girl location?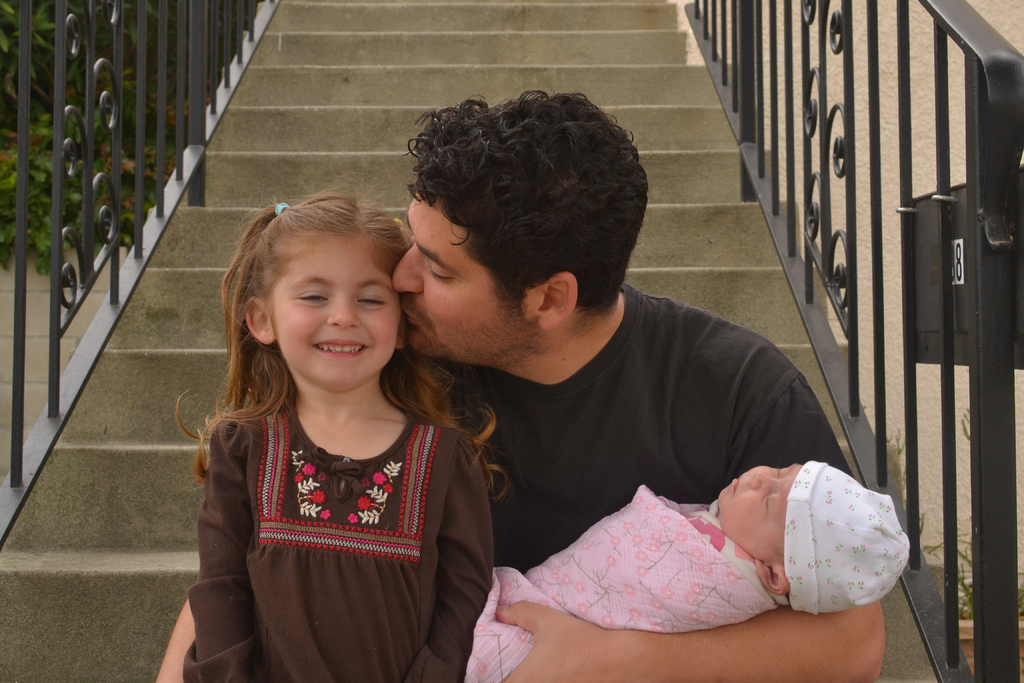
{"left": 175, "top": 185, "right": 509, "bottom": 682}
